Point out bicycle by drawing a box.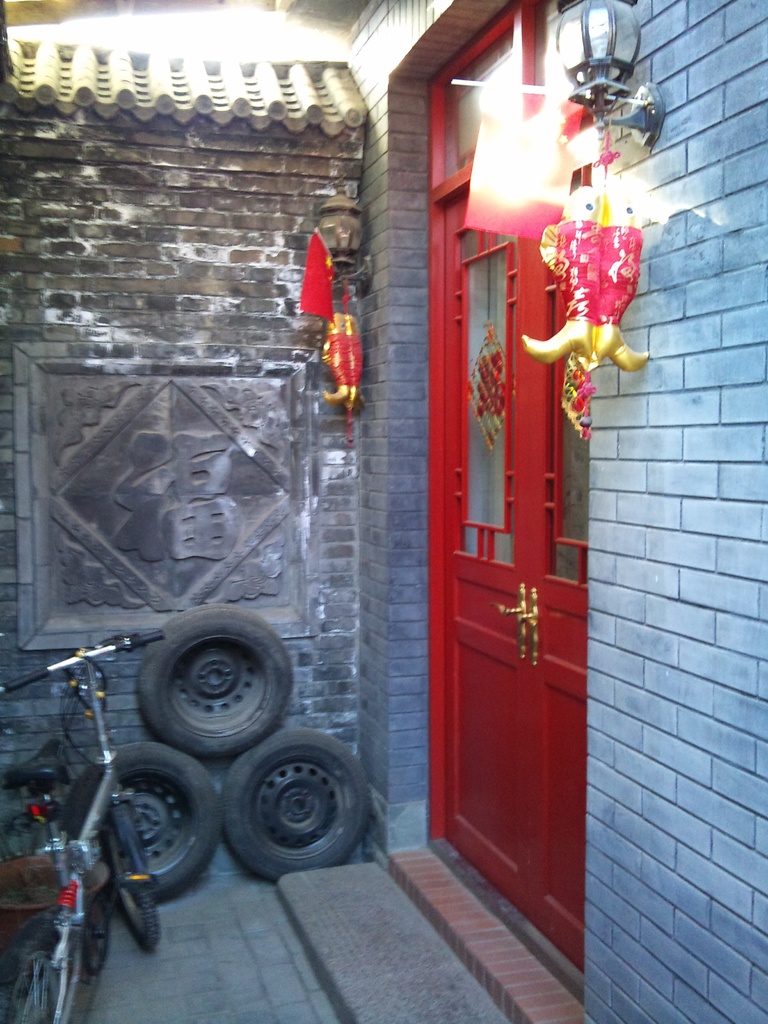
rect(0, 547, 213, 1012).
